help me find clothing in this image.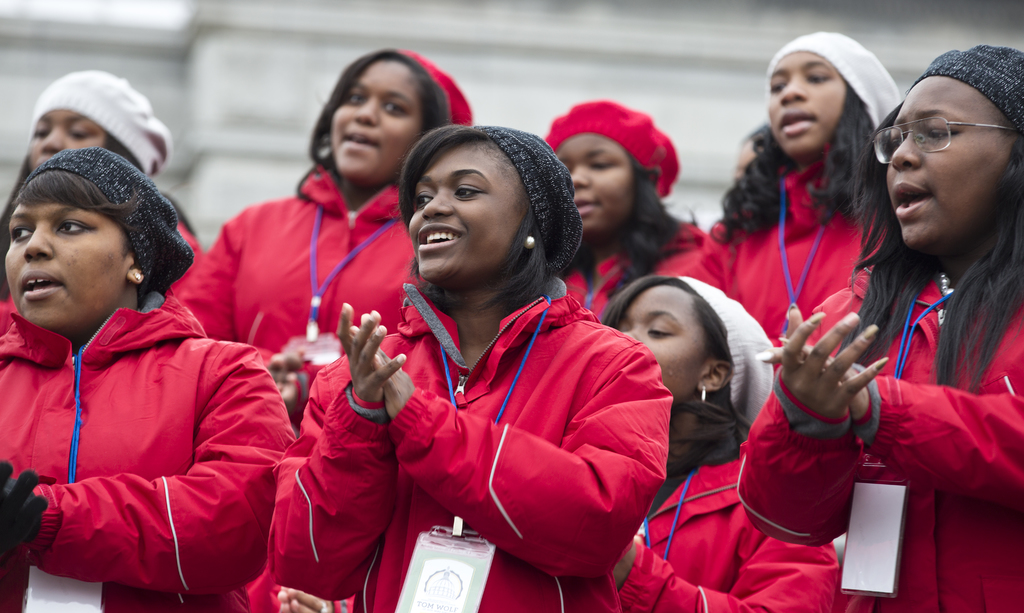
Found it: x1=614 y1=447 x2=839 y2=612.
